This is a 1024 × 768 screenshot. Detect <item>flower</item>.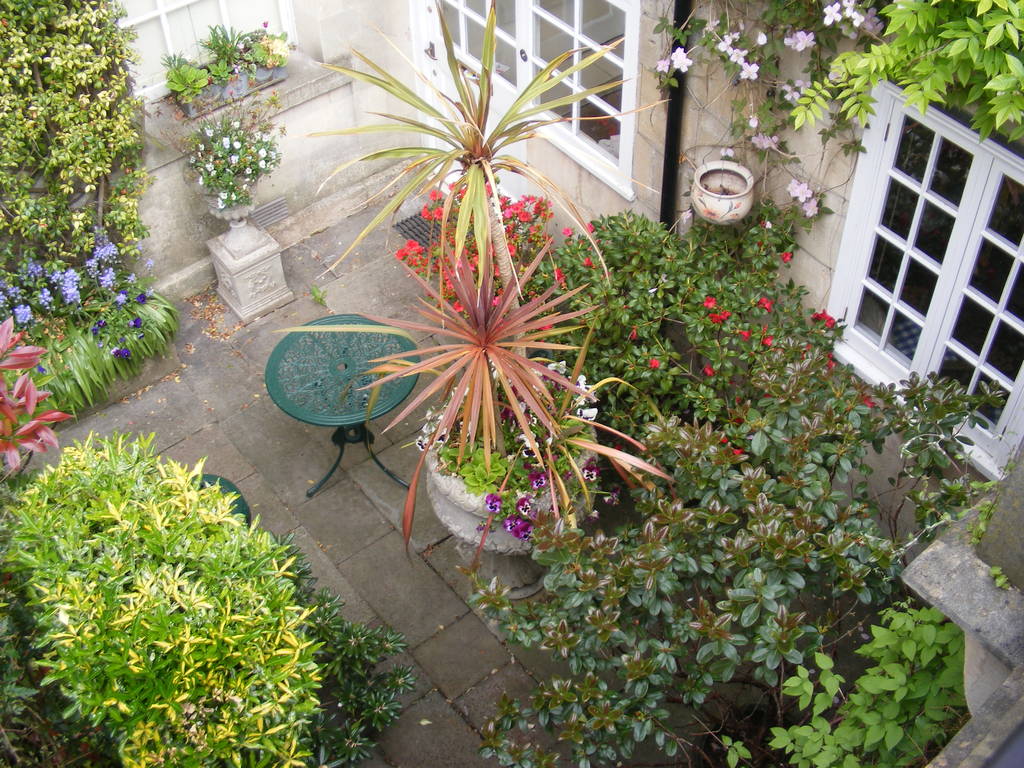
35:362:47:373.
